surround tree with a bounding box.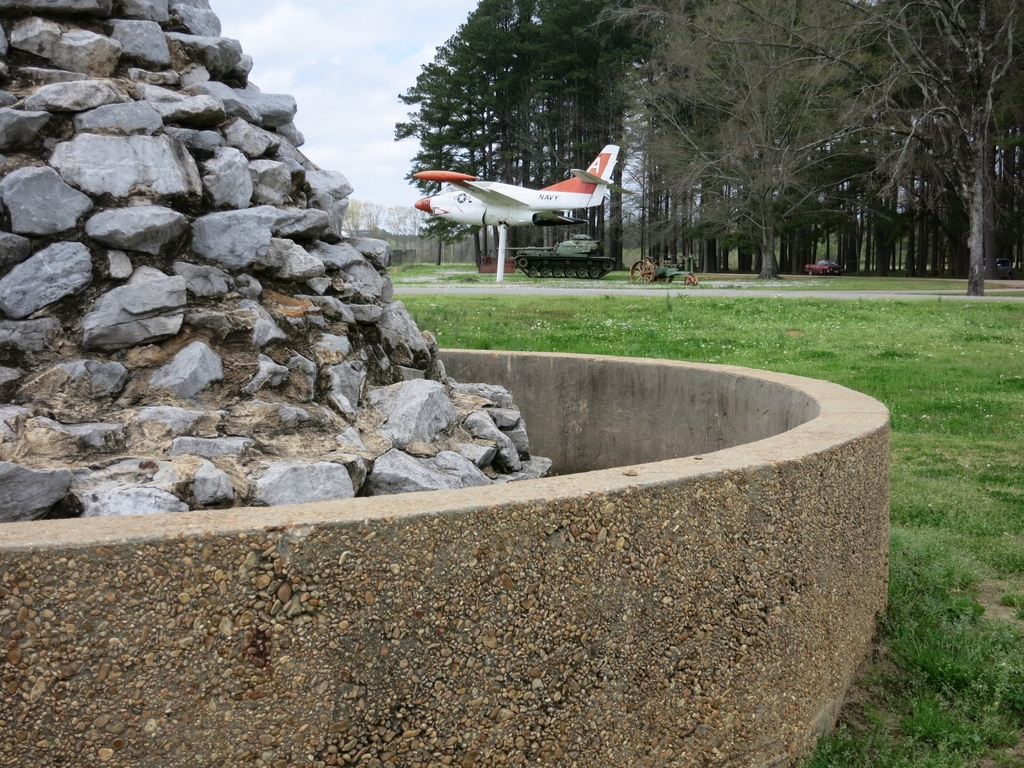
x1=765, y1=0, x2=889, y2=264.
